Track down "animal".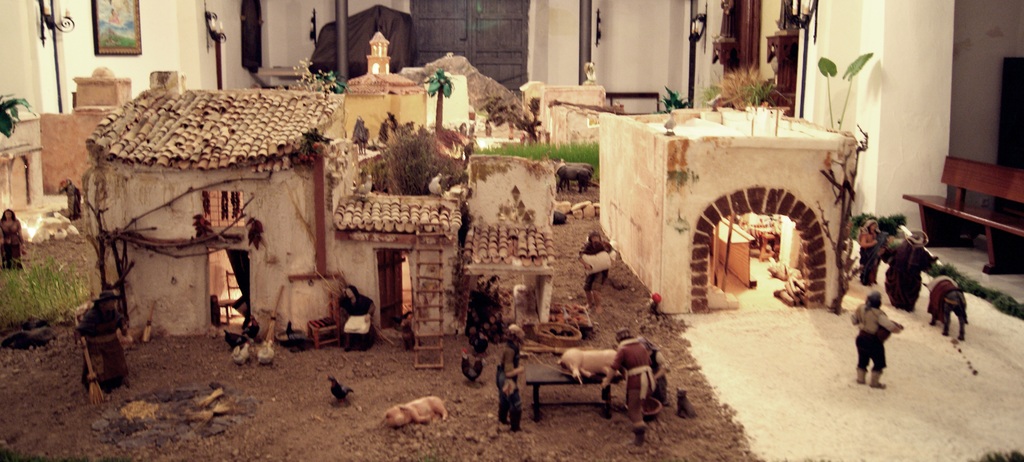
Tracked to box(335, 379, 359, 412).
